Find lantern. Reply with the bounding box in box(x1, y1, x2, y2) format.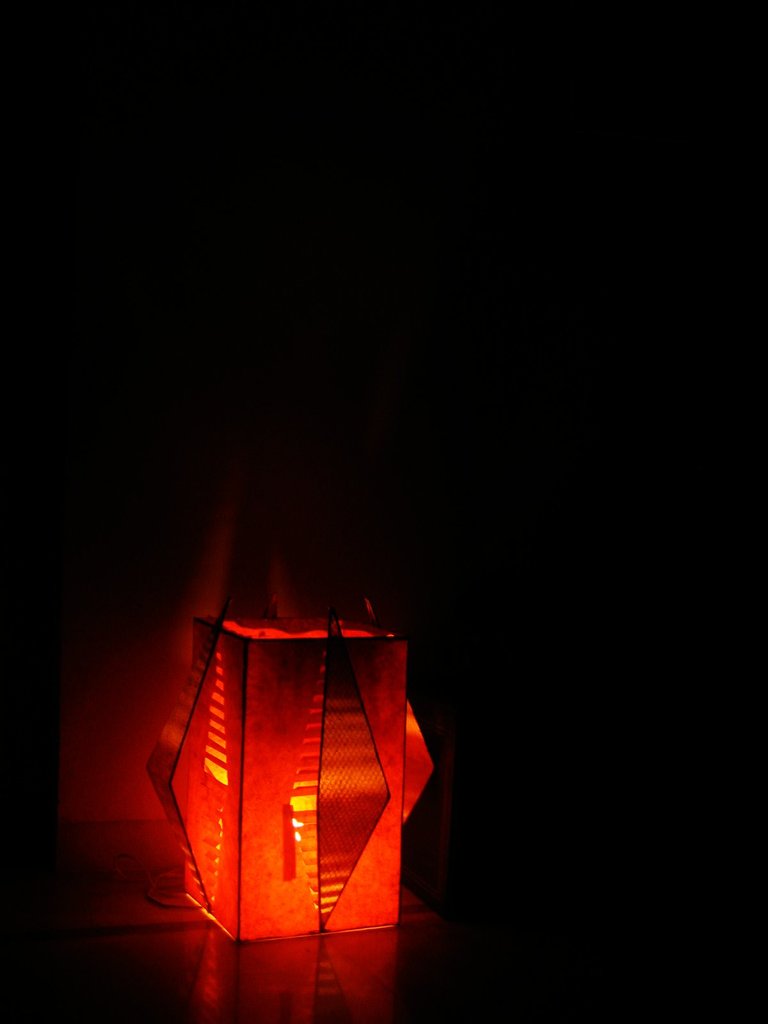
box(148, 607, 439, 947).
